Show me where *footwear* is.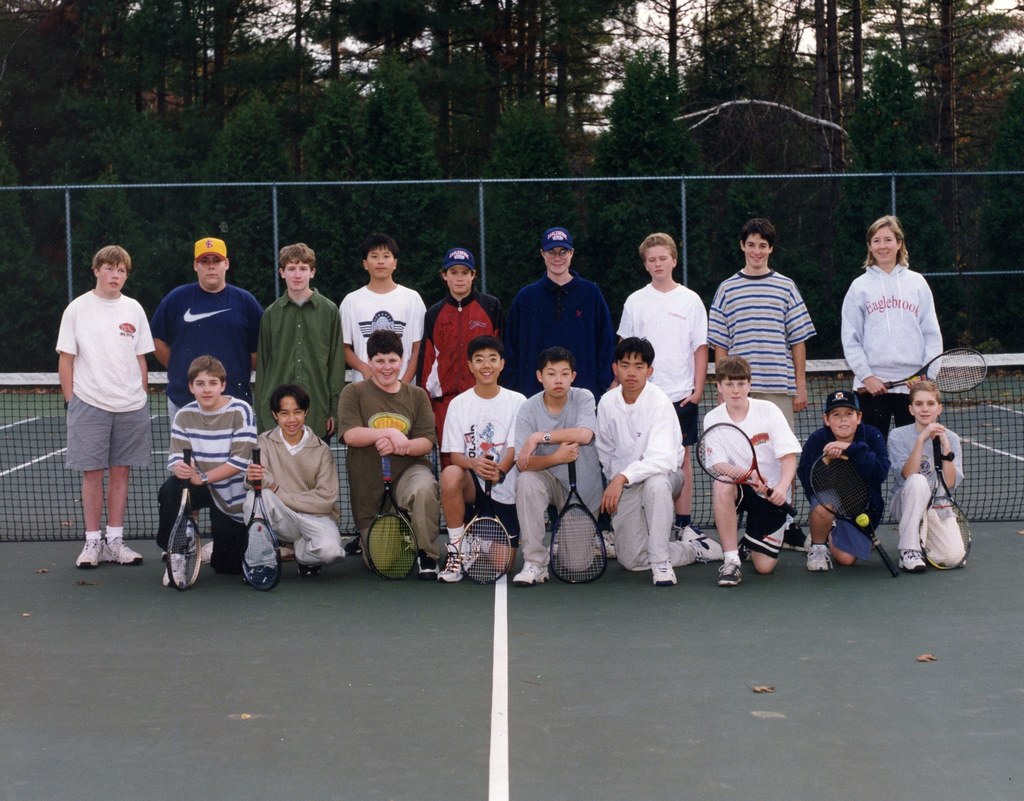
*footwear* is at 276/544/295/561.
